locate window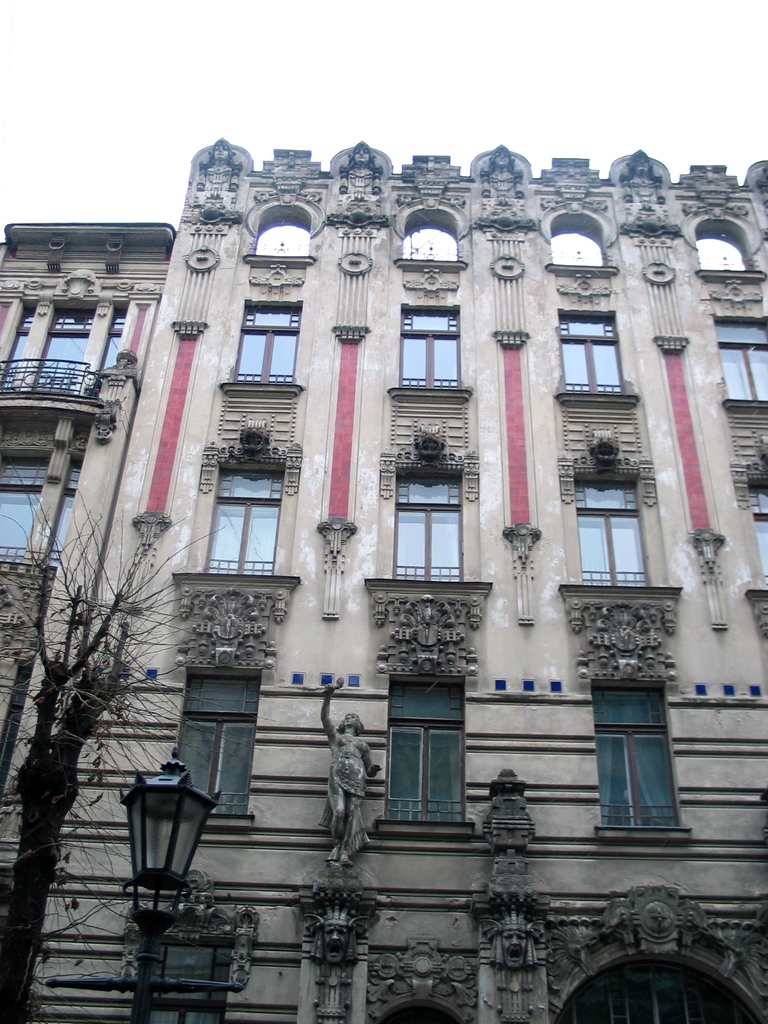
[x1=227, y1=299, x2=310, y2=386]
